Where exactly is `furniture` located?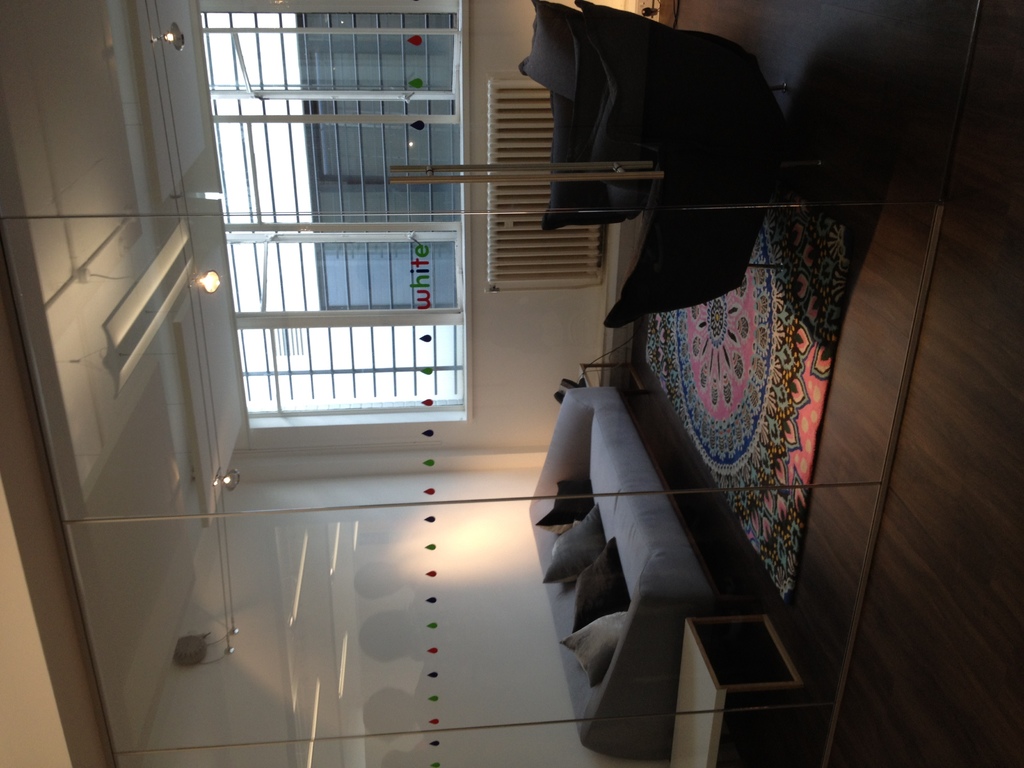
Its bounding box is <box>668,610,808,767</box>.
